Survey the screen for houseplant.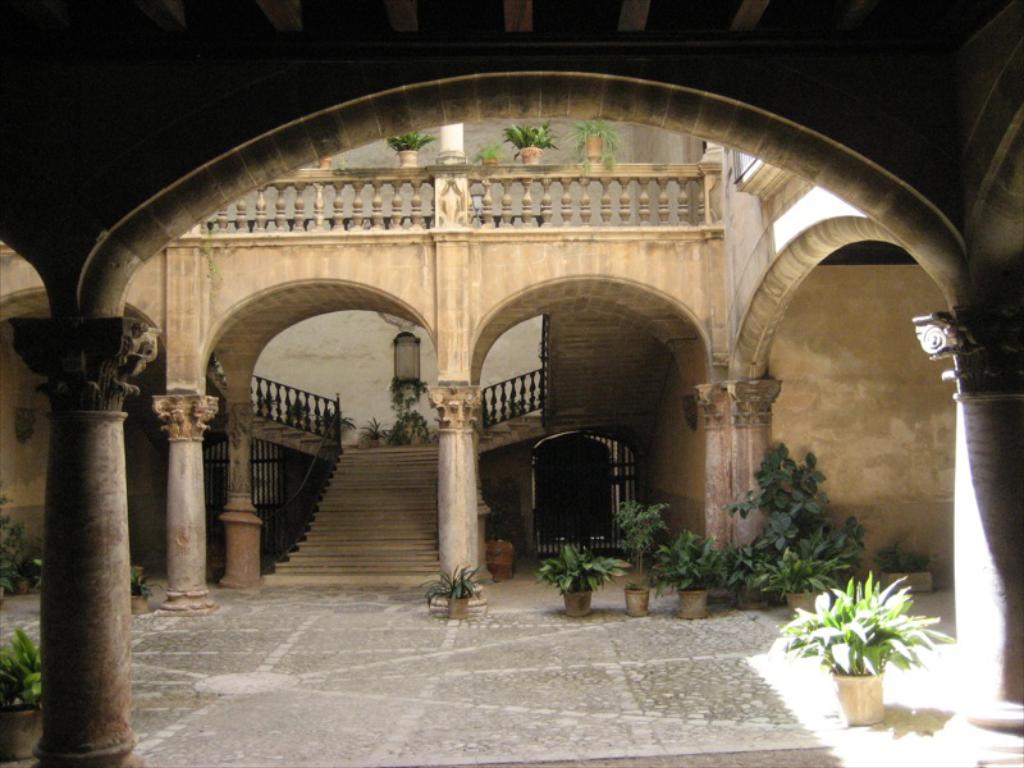
Survey found: <region>125, 563, 166, 614</region>.
